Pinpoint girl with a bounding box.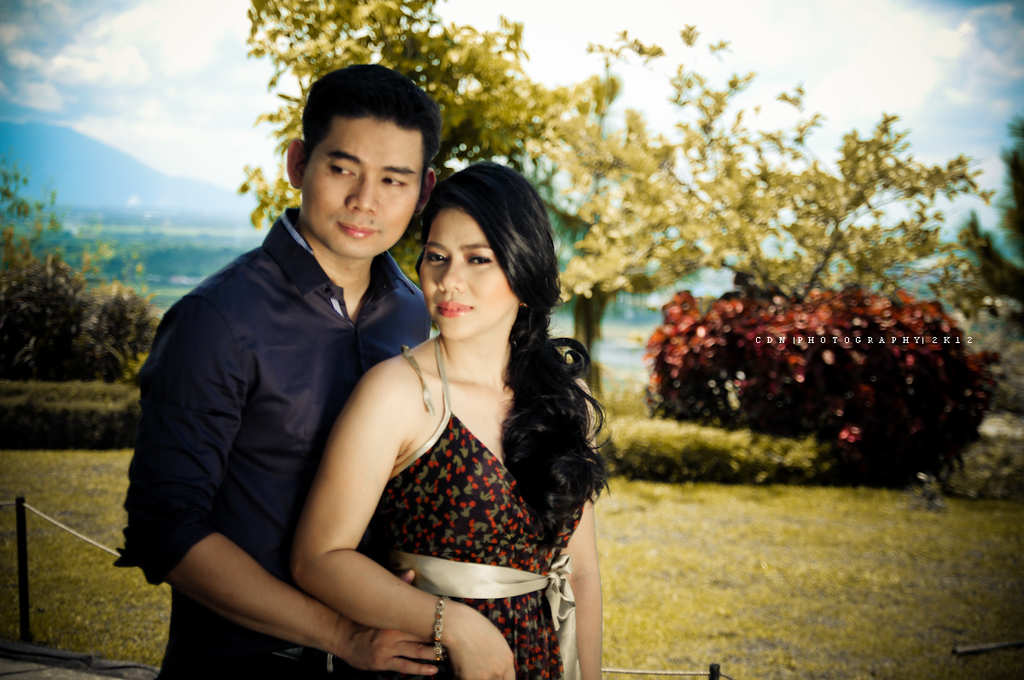
[290, 163, 601, 679].
